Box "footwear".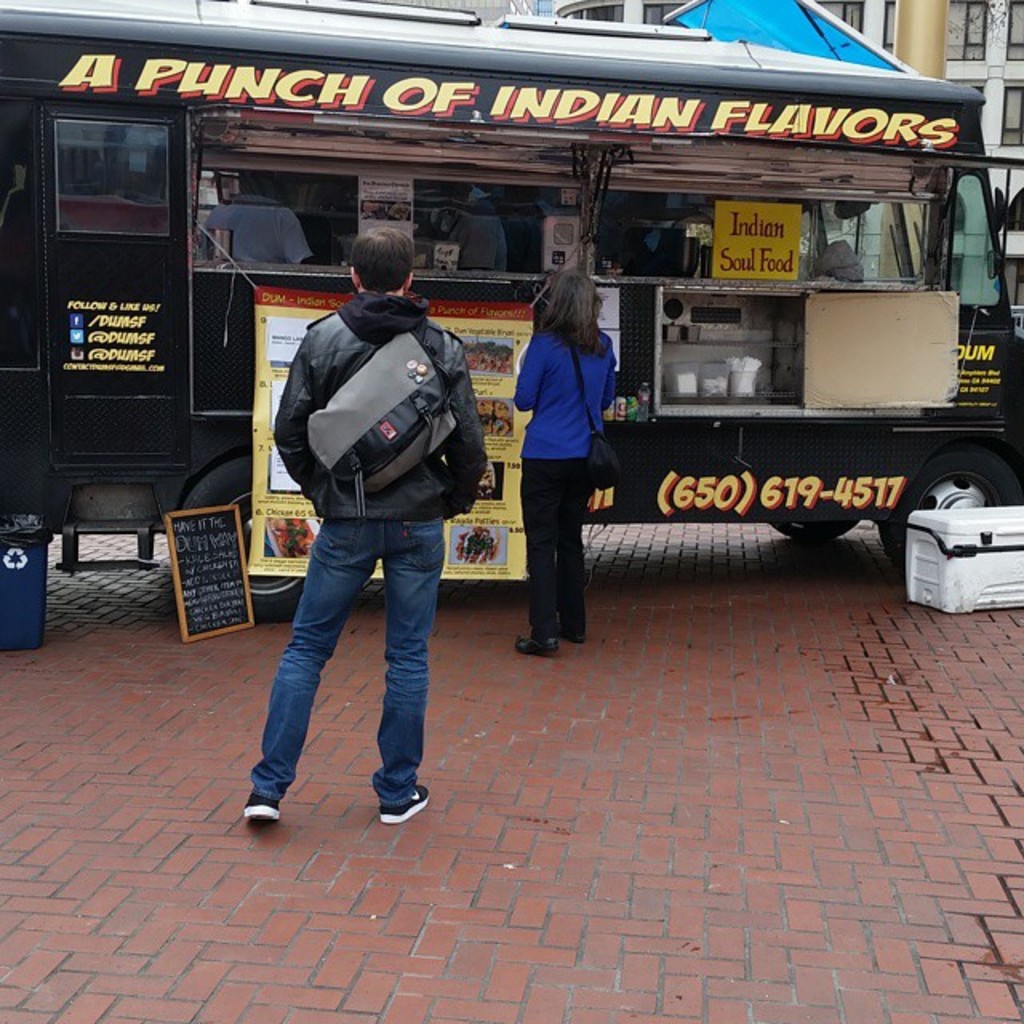
{"x1": 237, "y1": 792, "x2": 278, "y2": 827}.
